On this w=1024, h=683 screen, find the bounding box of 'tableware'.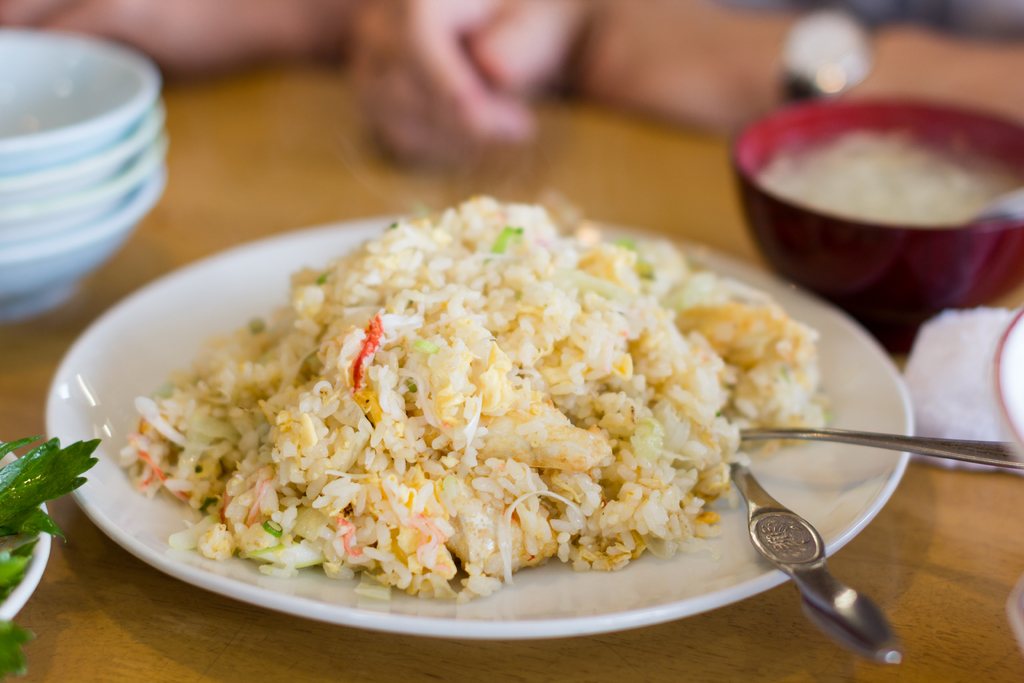
Bounding box: 50:206:921:655.
